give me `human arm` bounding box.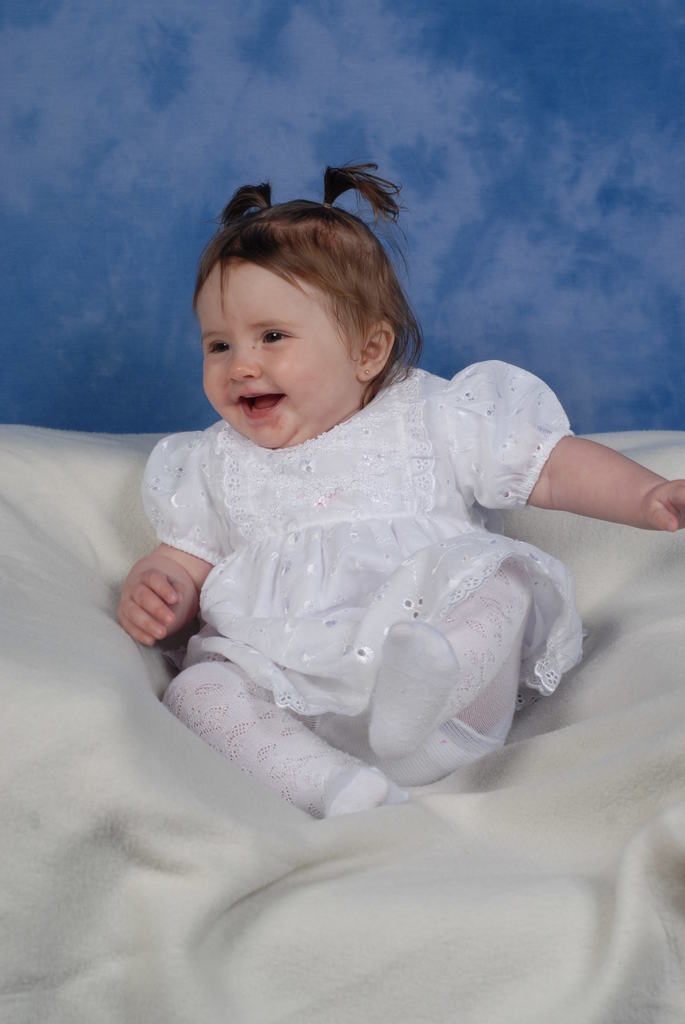
select_region(111, 435, 232, 648).
